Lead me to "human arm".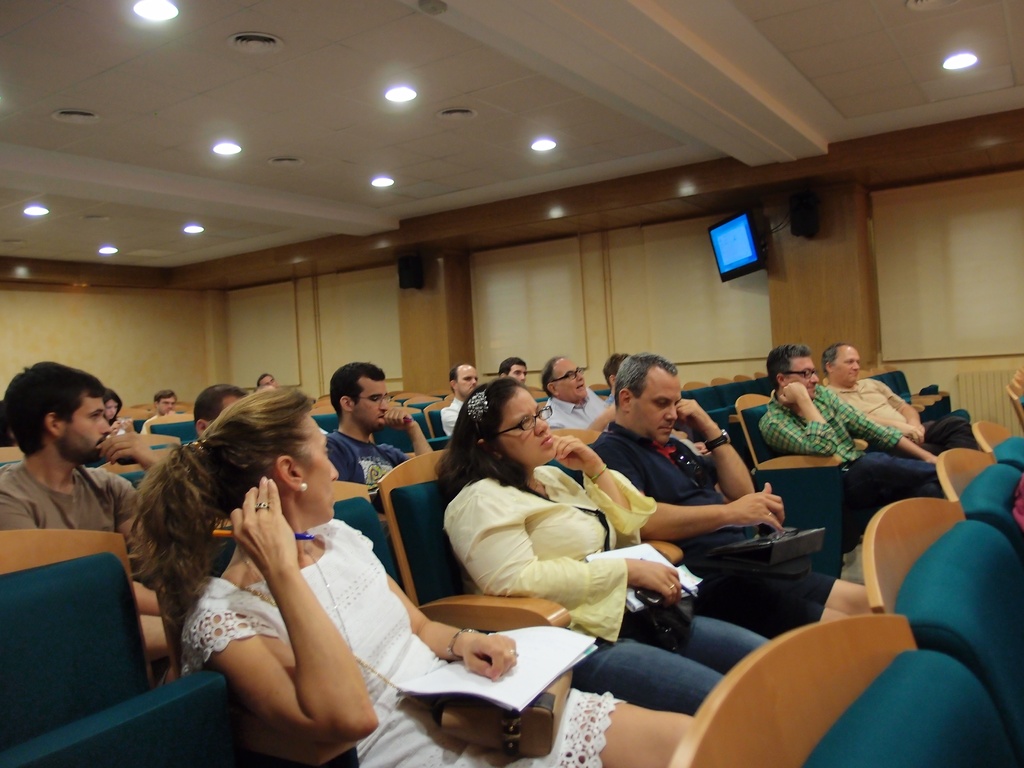
Lead to bbox(128, 419, 139, 433).
